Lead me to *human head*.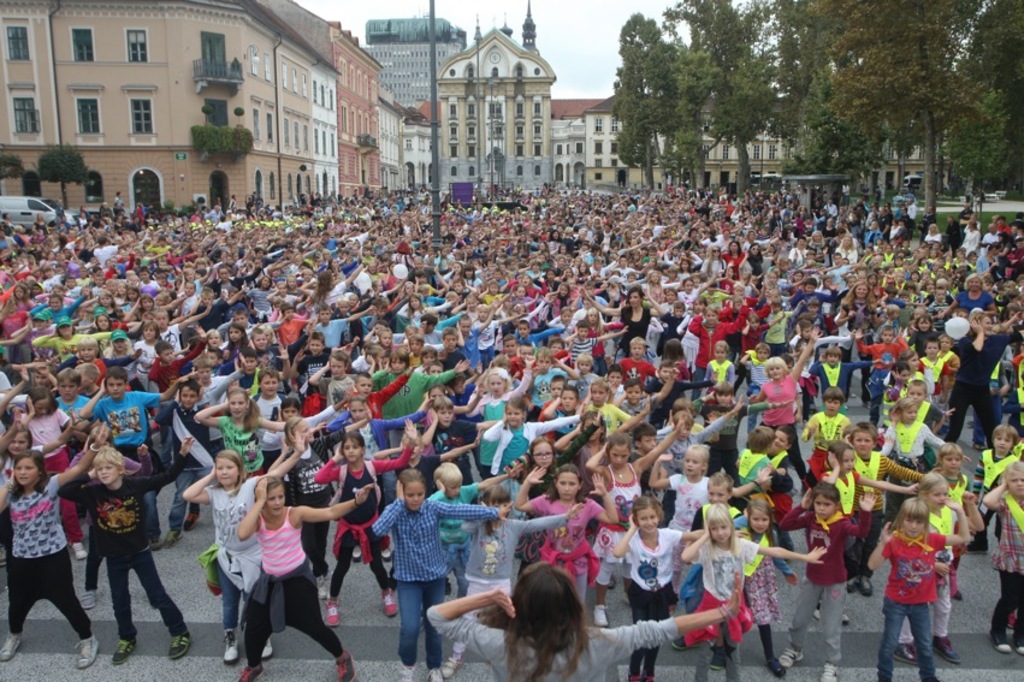
Lead to (711, 385, 732, 408).
